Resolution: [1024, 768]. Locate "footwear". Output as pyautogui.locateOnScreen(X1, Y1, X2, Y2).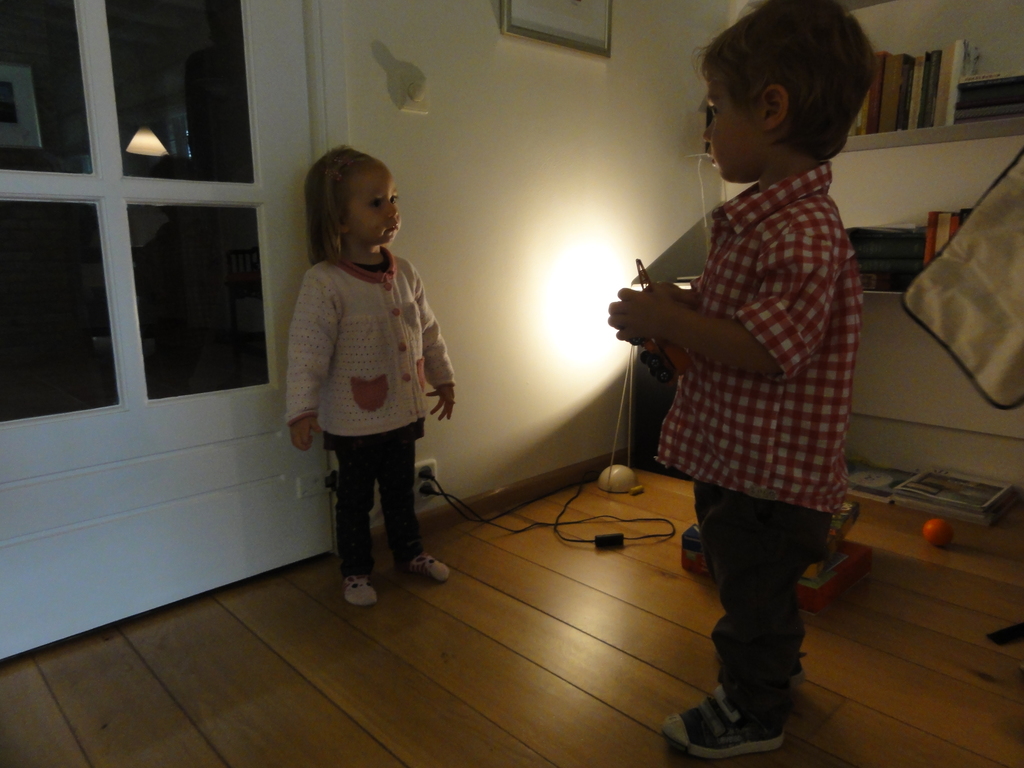
pyautogui.locateOnScreen(345, 569, 378, 602).
